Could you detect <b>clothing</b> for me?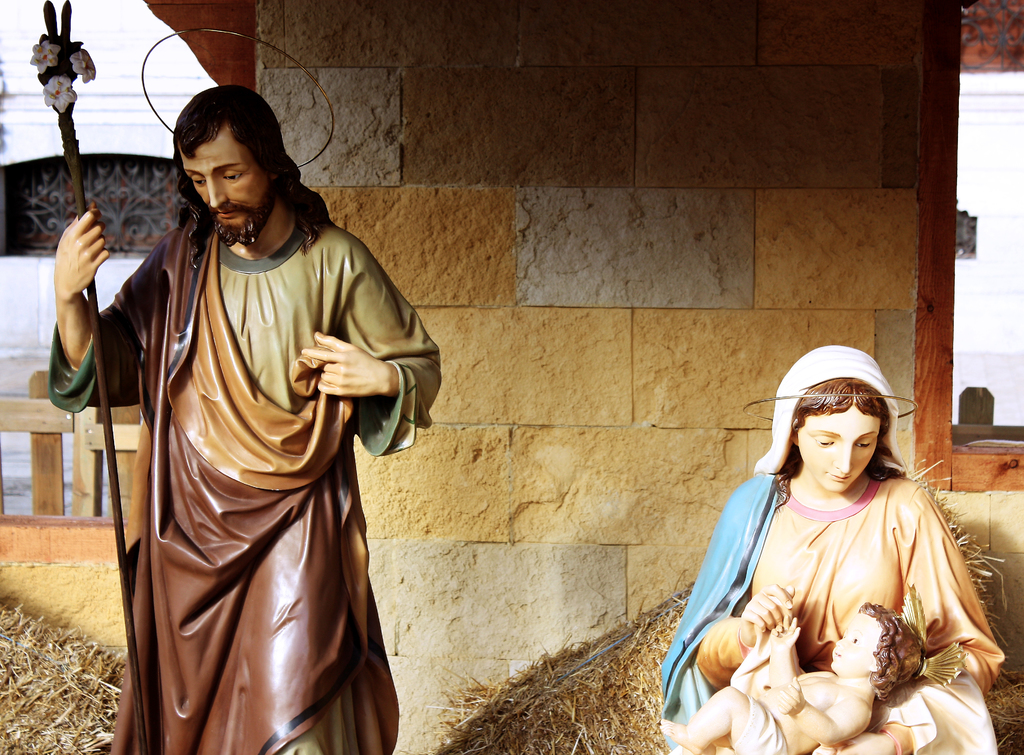
Detection result: left=659, top=345, right=996, bottom=754.
